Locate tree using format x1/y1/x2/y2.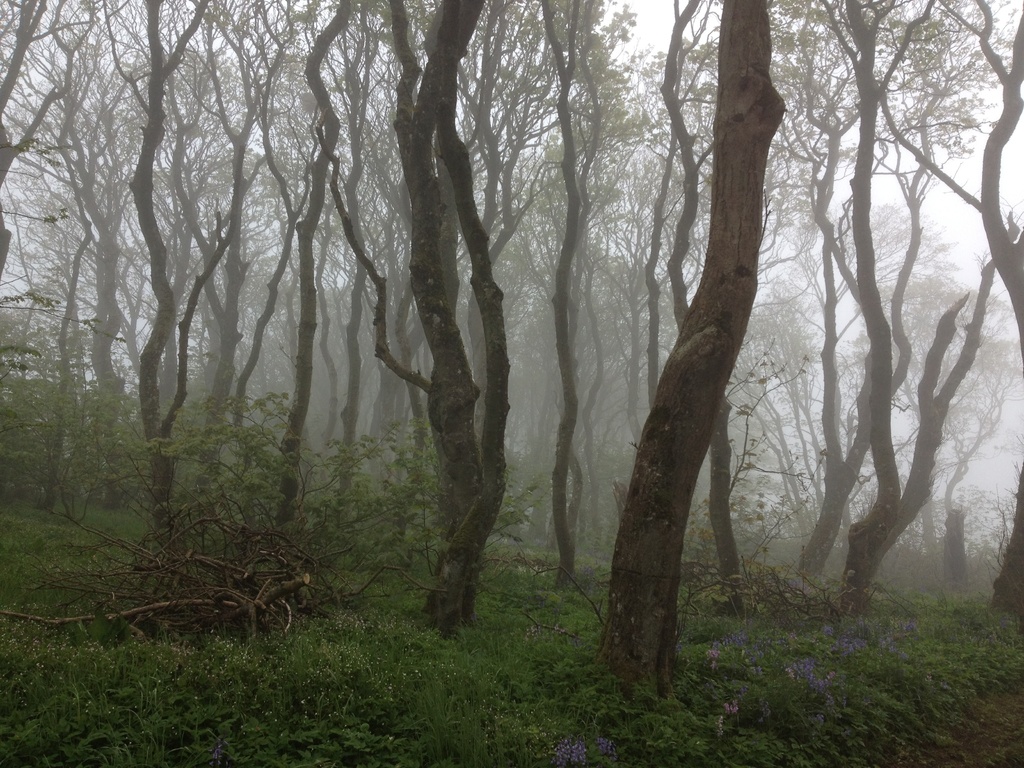
381/0/535/618.
